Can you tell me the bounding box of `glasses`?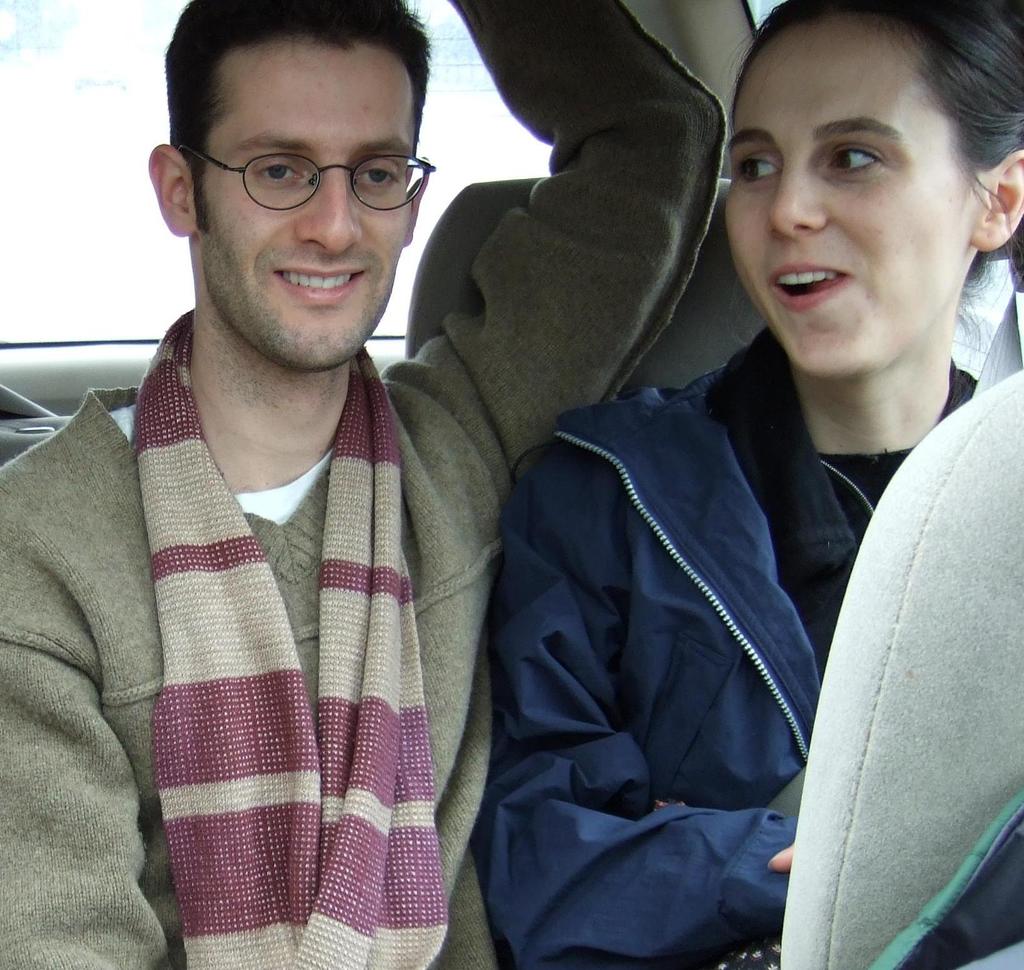
pyautogui.locateOnScreen(166, 114, 434, 214).
